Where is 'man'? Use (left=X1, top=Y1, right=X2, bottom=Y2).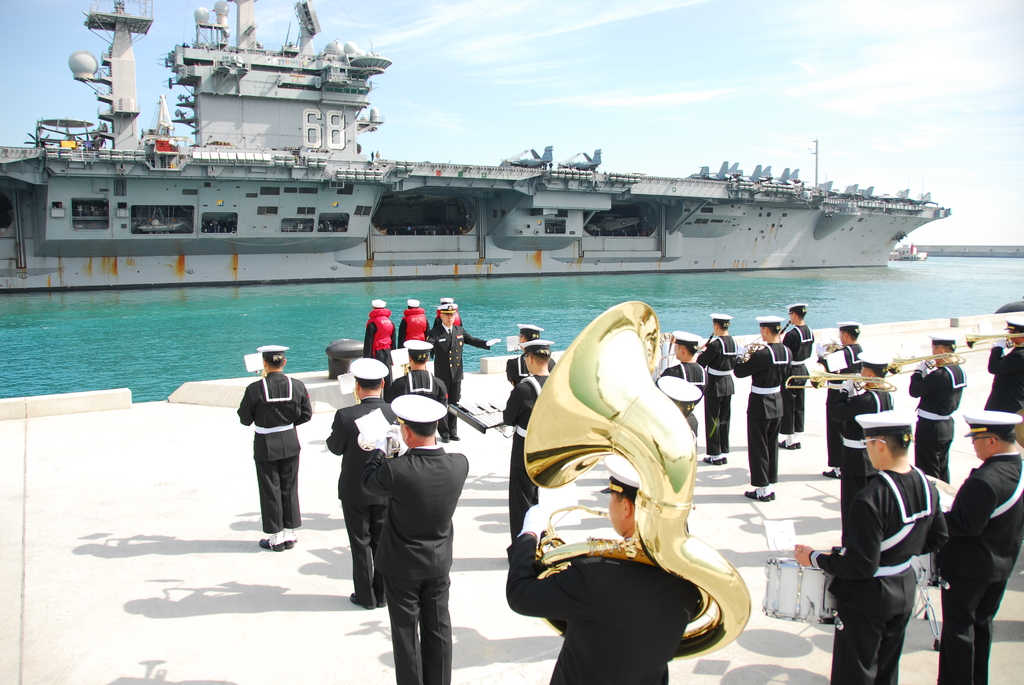
(left=394, top=343, right=452, bottom=434).
